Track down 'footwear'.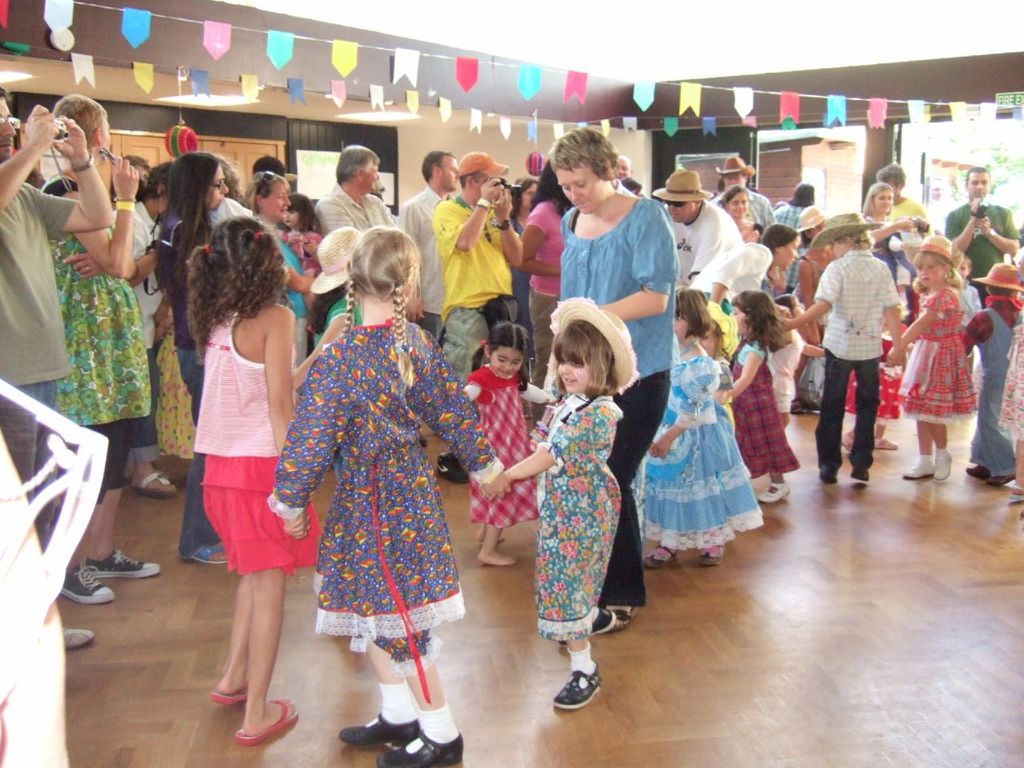
Tracked to bbox=(375, 725, 466, 767).
